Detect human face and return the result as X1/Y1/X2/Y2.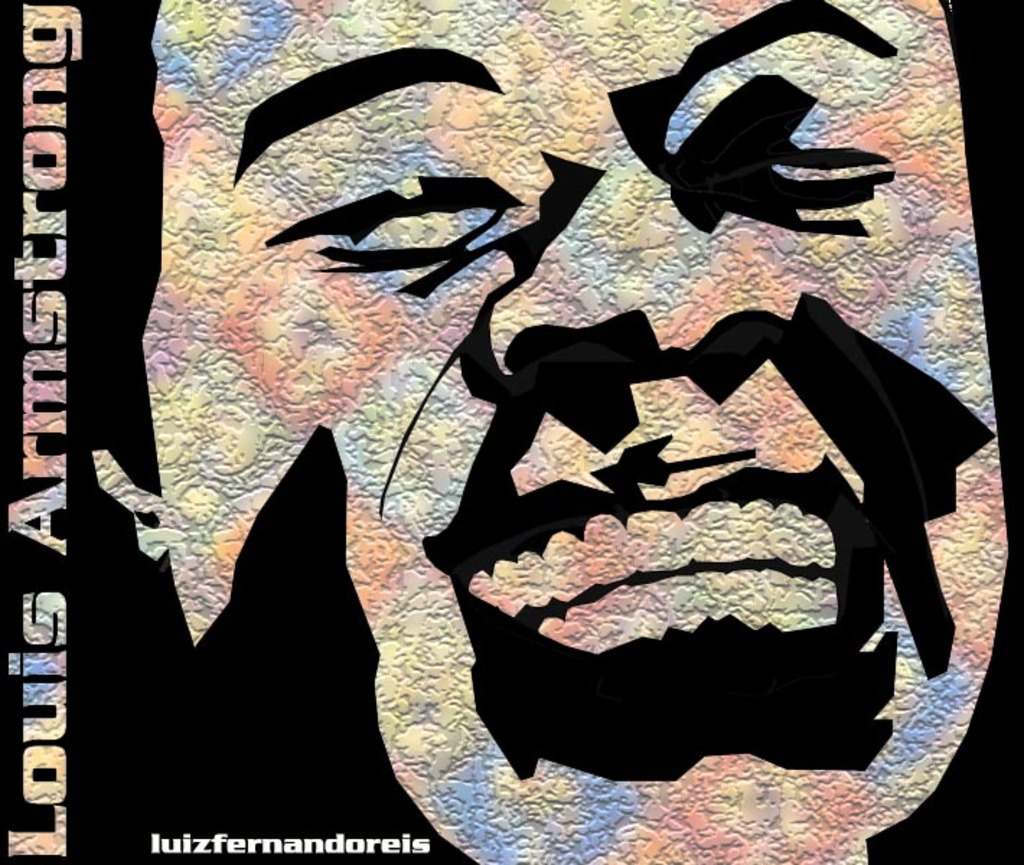
92/0/1020/864.
